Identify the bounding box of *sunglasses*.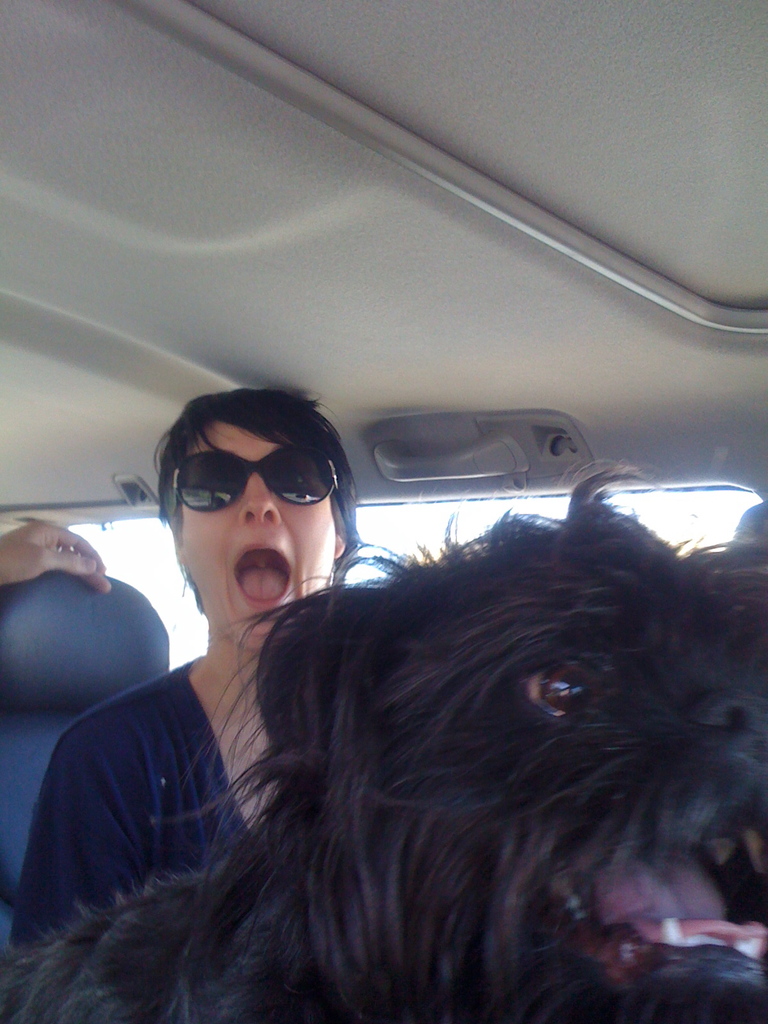
x1=172, y1=452, x2=338, y2=516.
